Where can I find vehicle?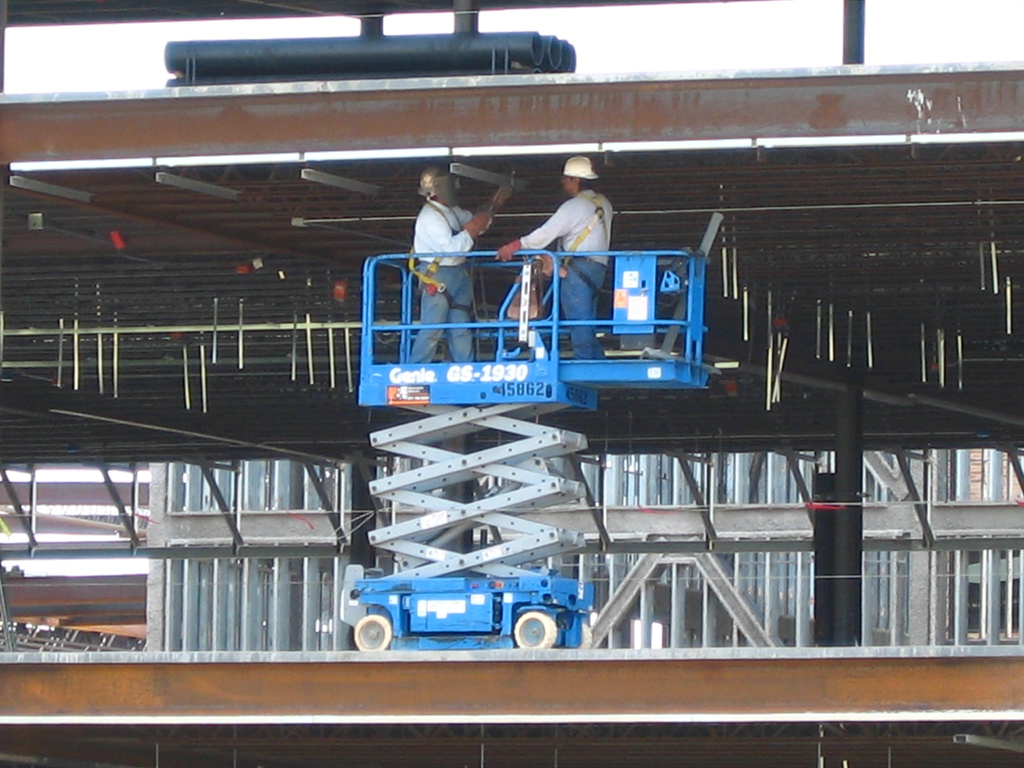
You can find it at BBox(318, 572, 609, 655).
